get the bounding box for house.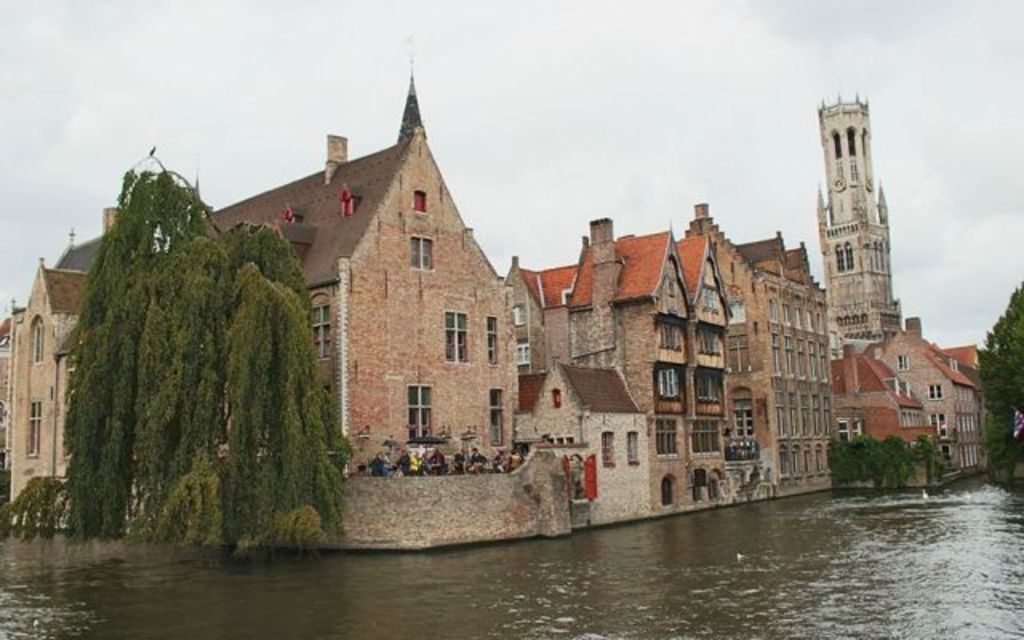
x1=824 y1=307 x2=994 y2=480.
